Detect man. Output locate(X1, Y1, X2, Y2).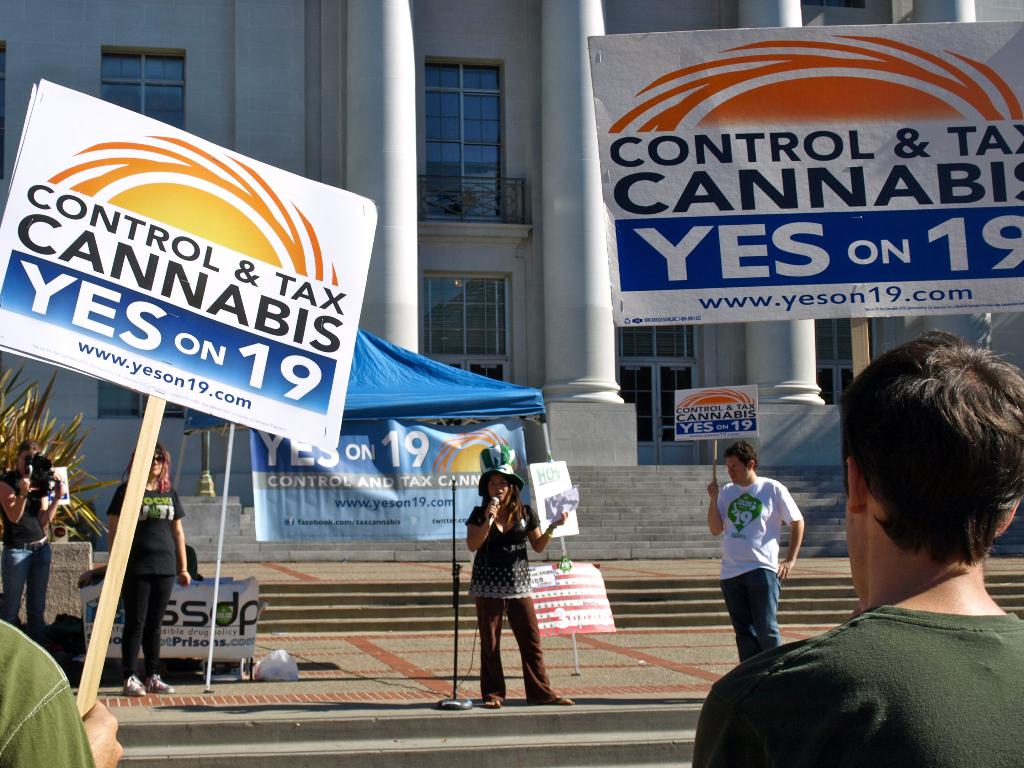
locate(706, 437, 808, 659).
